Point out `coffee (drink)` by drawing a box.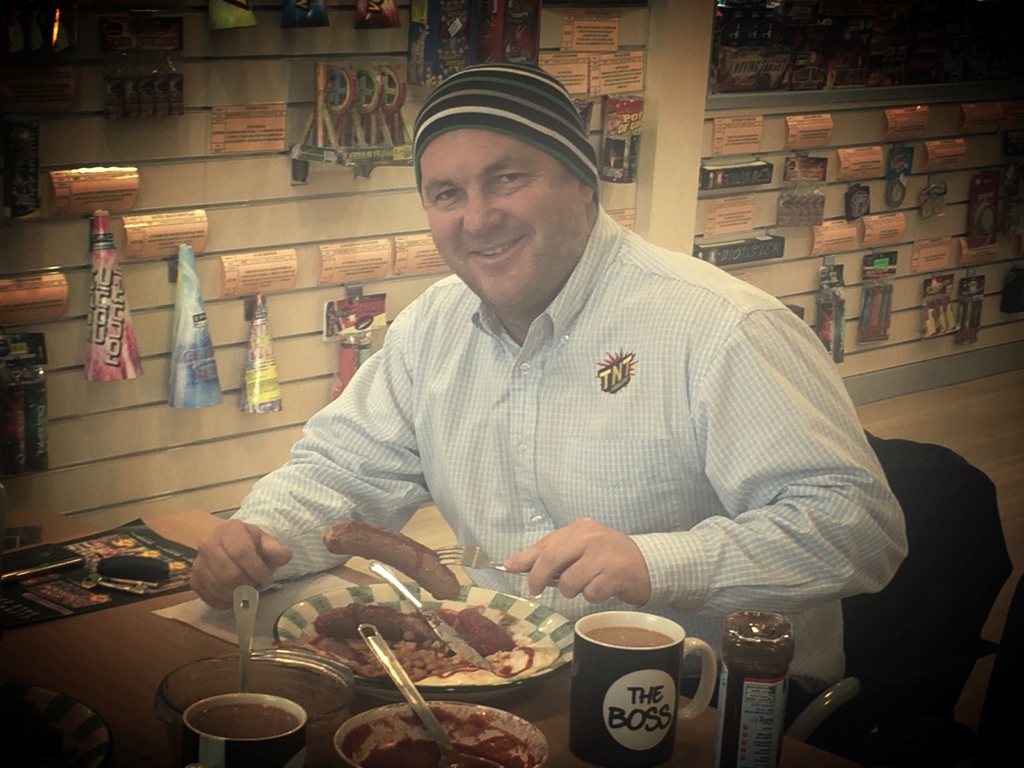
<box>179,693,298,736</box>.
